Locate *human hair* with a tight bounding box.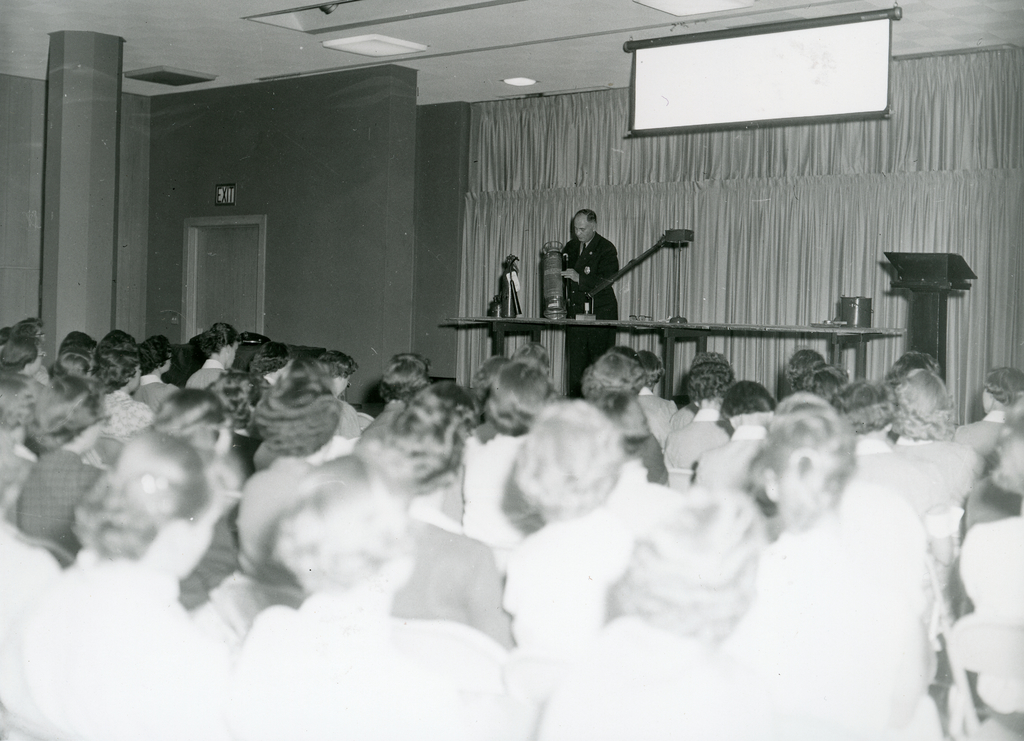
0:333:37:375.
